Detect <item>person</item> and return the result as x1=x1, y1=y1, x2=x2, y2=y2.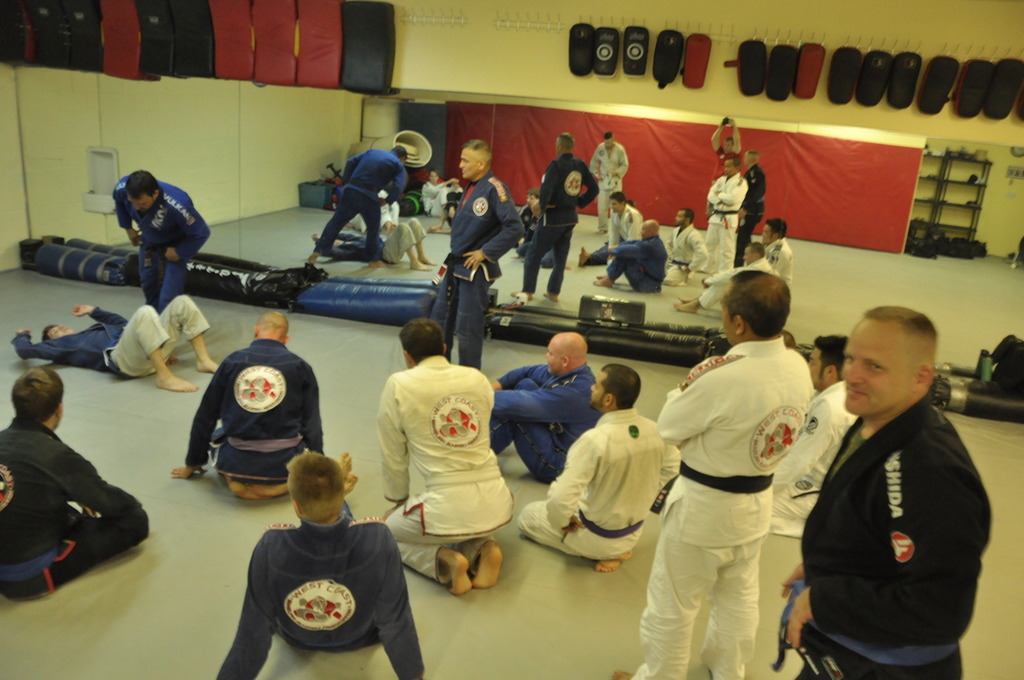
x1=384, y1=321, x2=522, y2=583.
